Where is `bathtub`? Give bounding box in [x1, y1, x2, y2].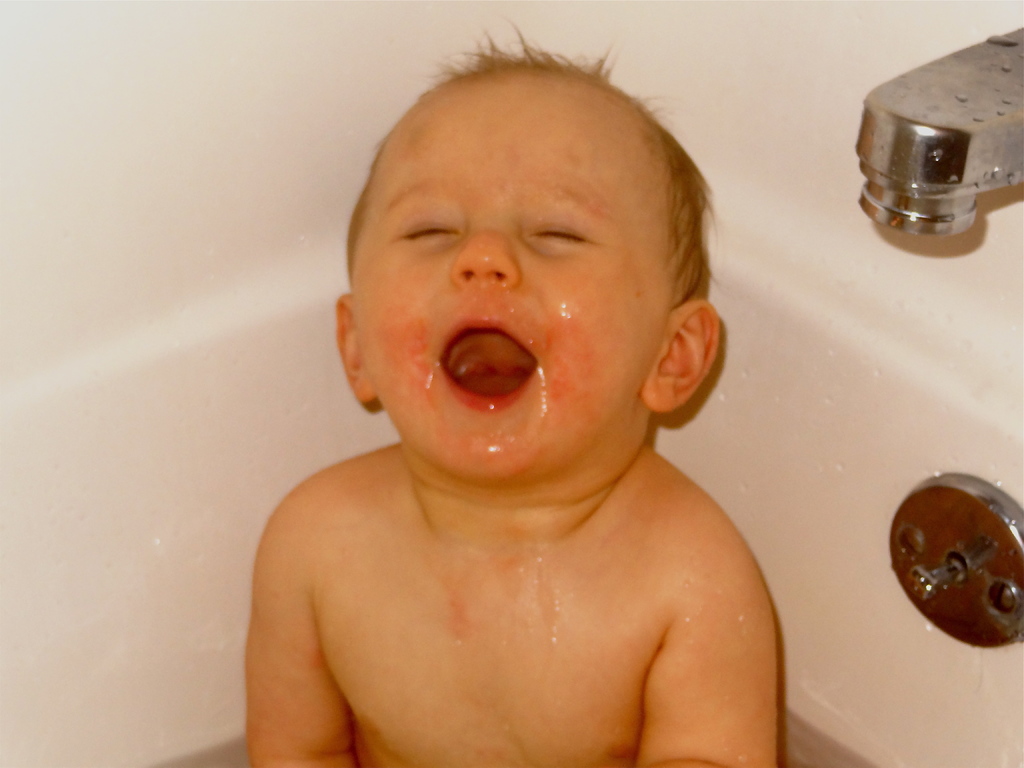
[0, 1, 1023, 767].
